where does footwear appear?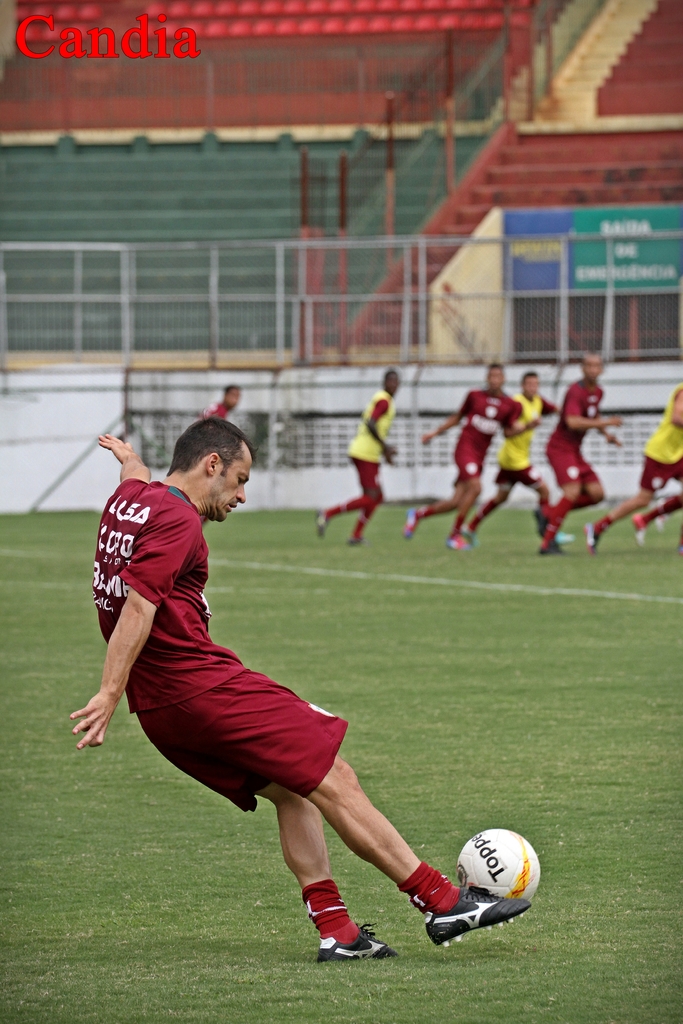
Appears at rect(442, 532, 465, 554).
